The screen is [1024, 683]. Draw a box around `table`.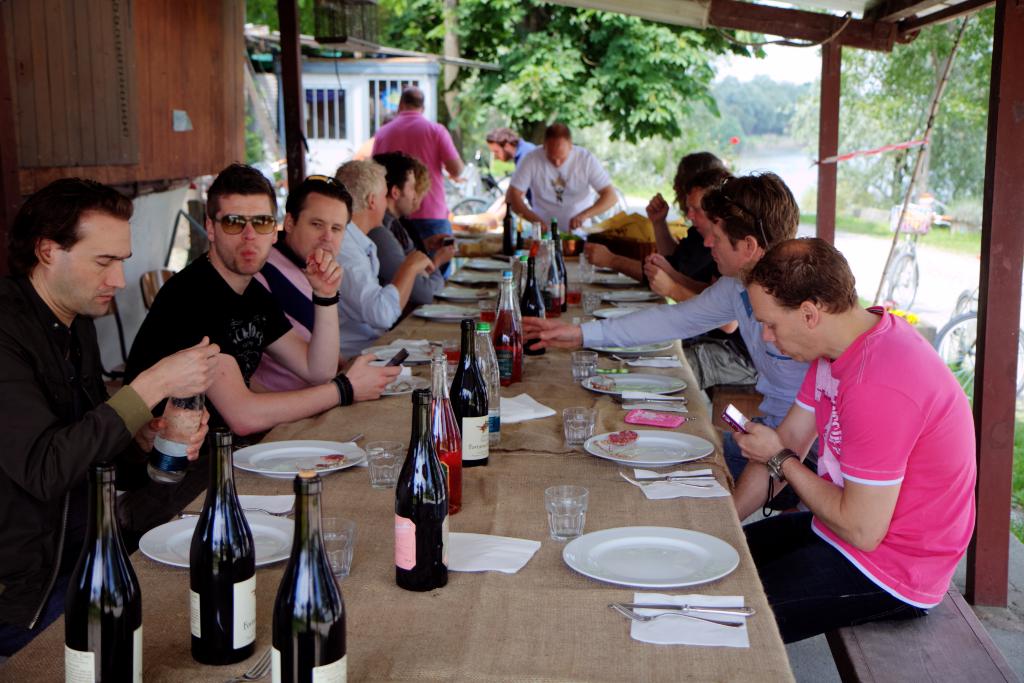
[0, 218, 798, 682].
